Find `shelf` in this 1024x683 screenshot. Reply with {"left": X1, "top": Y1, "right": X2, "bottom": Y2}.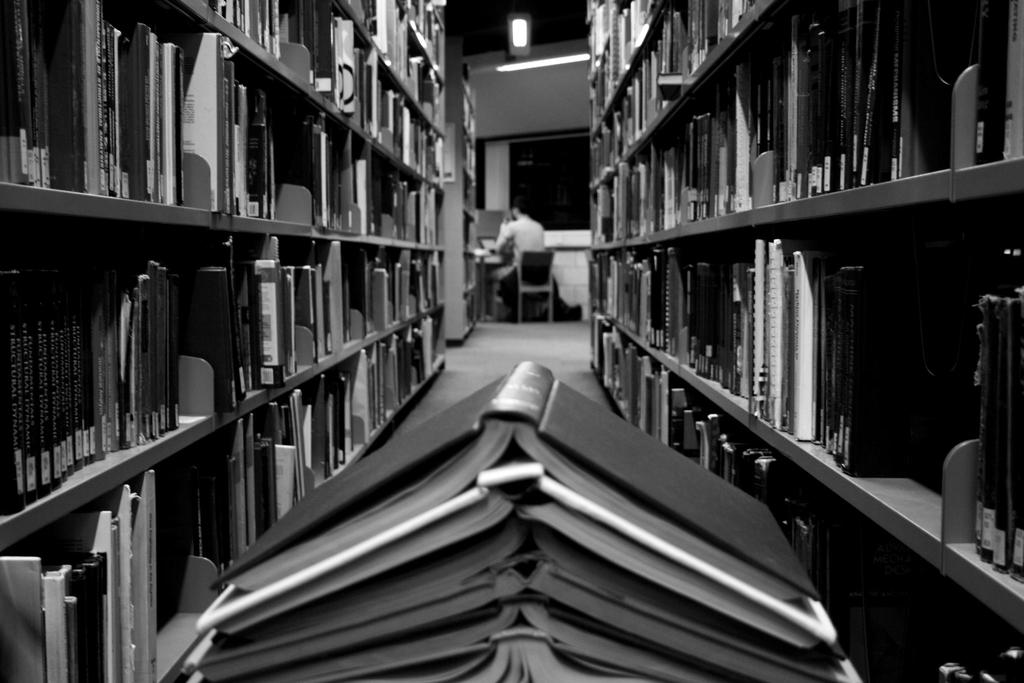
{"left": 575, "top": 0, "right": 774, "bottom": 213}.
